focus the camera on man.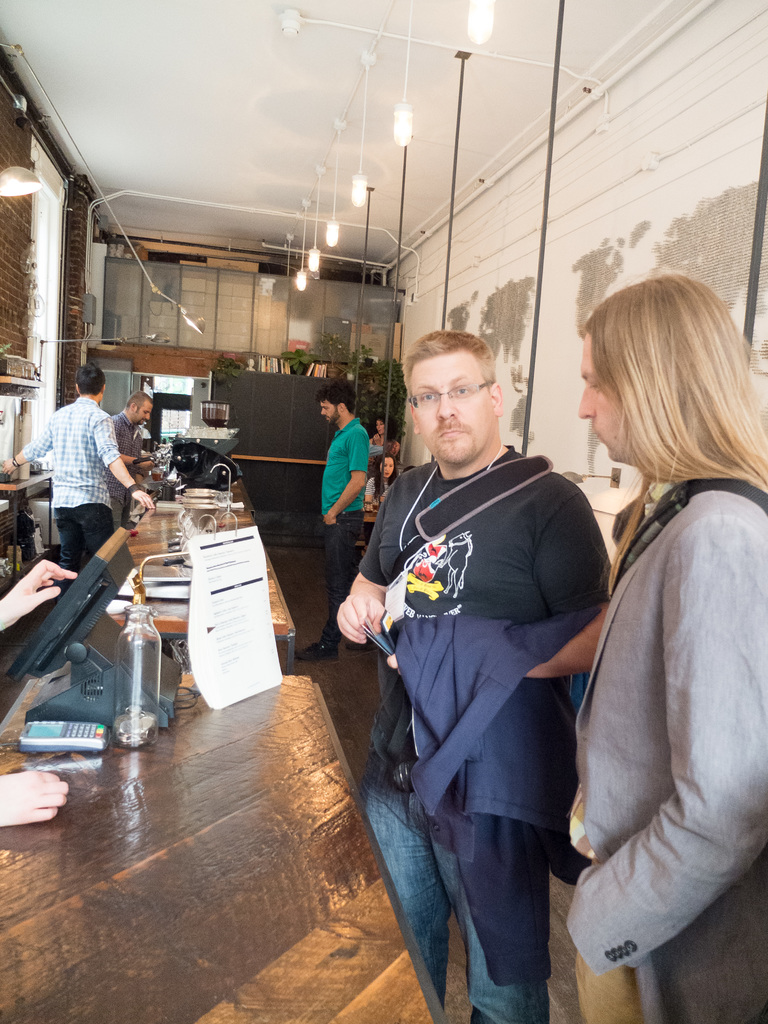
Focus region: 0 368 166 567.
